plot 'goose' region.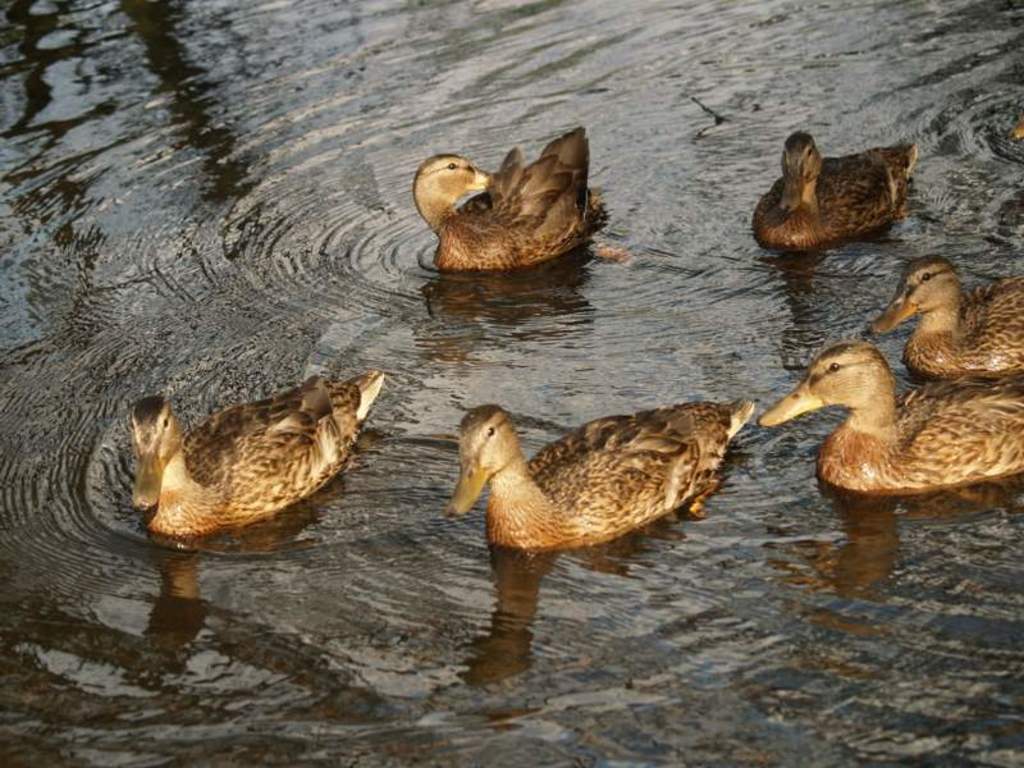
Plotted at x1=443, y1=362, x2=796, y2=566.
